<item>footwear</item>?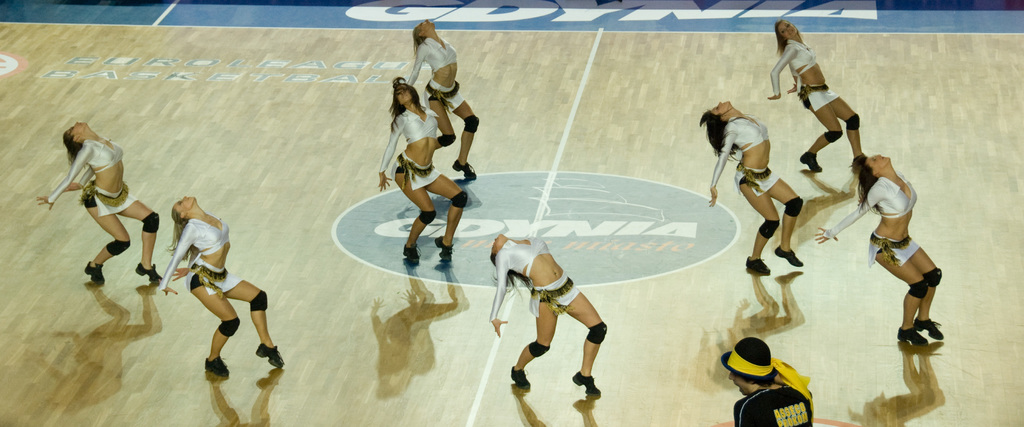
bbox=(897, 326, 925, 345)
